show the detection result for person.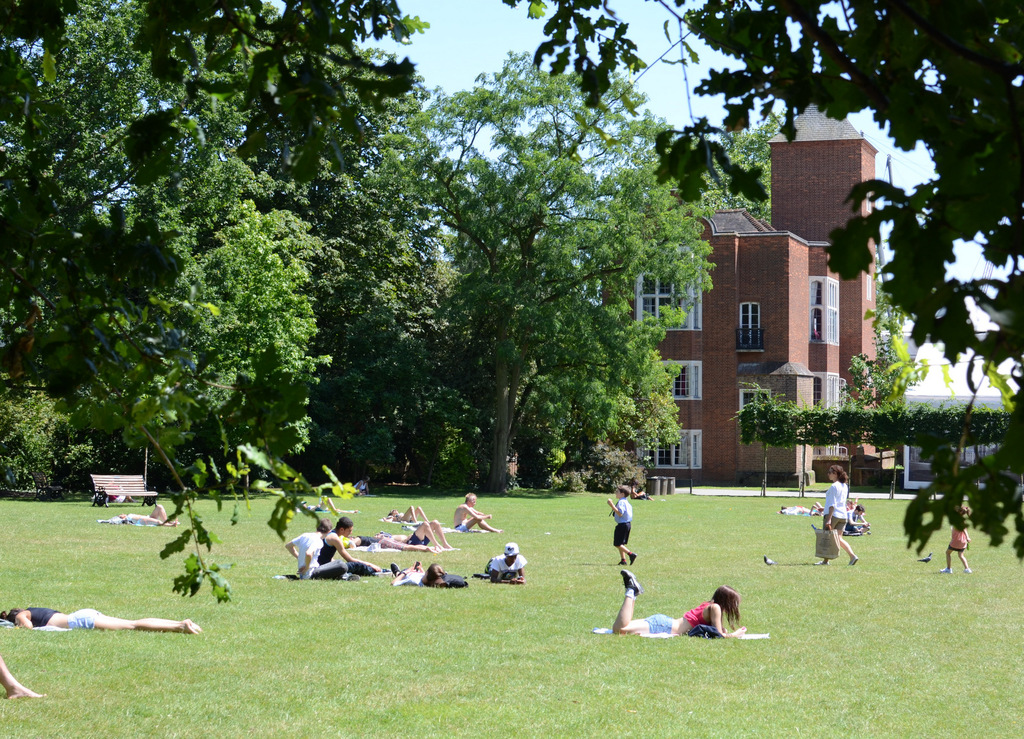
x1=488, y1=542, x2=530, y2=583.
